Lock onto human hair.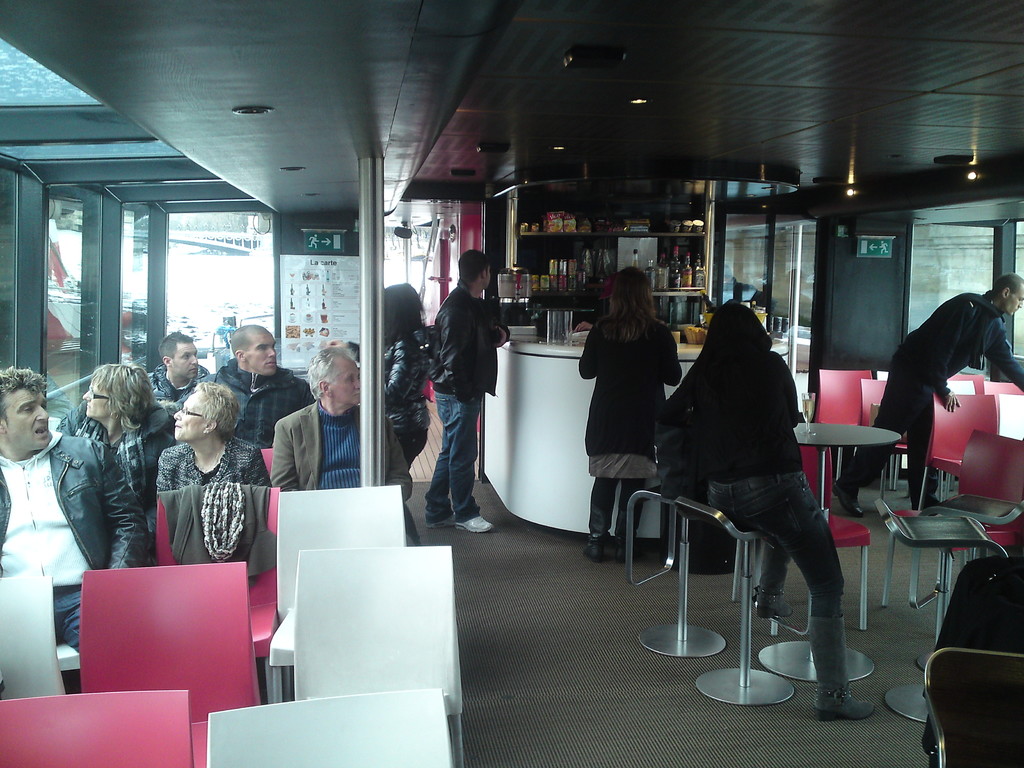
Locked: [305, 347, 356, 399].
